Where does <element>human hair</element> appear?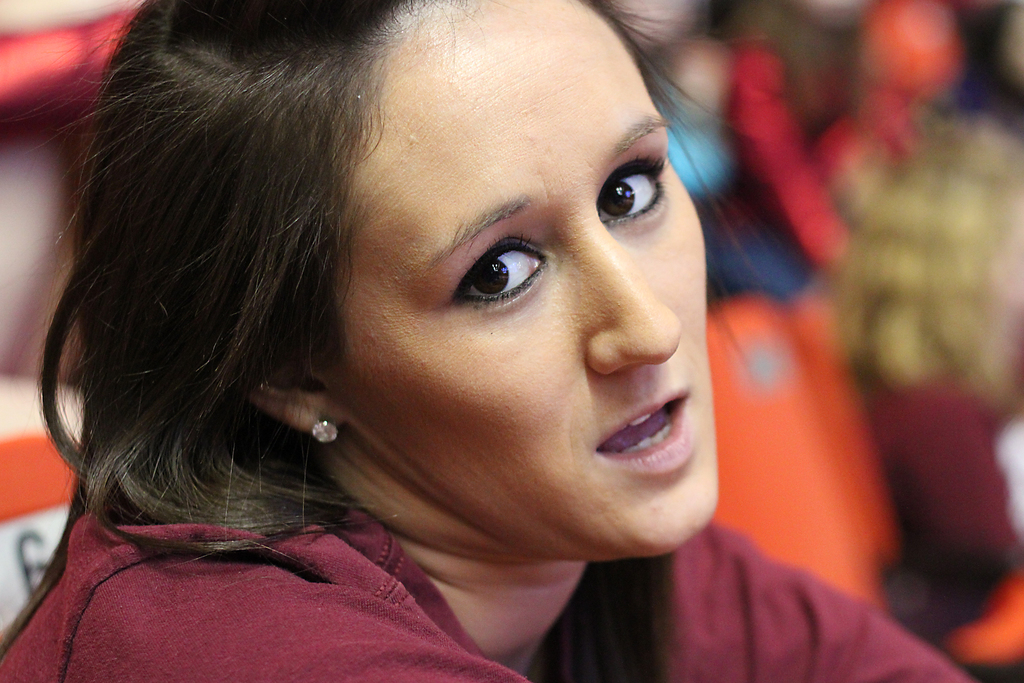
Appears at 0/0/746/636.
